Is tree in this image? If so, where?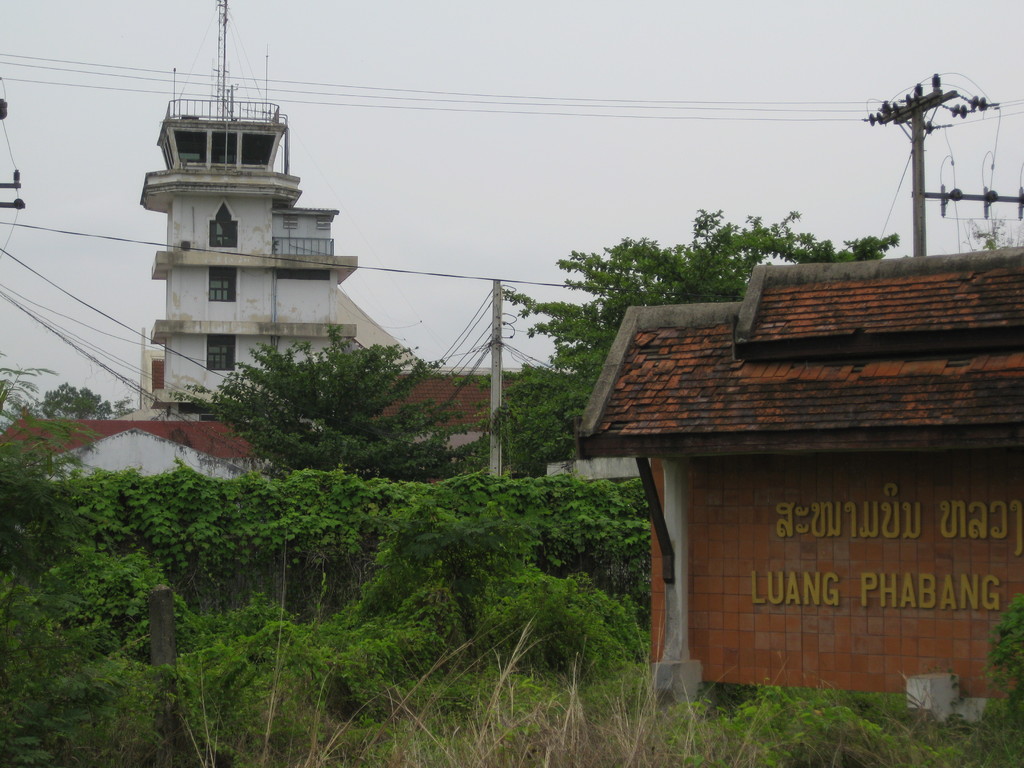
Yes, at [left=166, top=316, right=501, bottom=490].
